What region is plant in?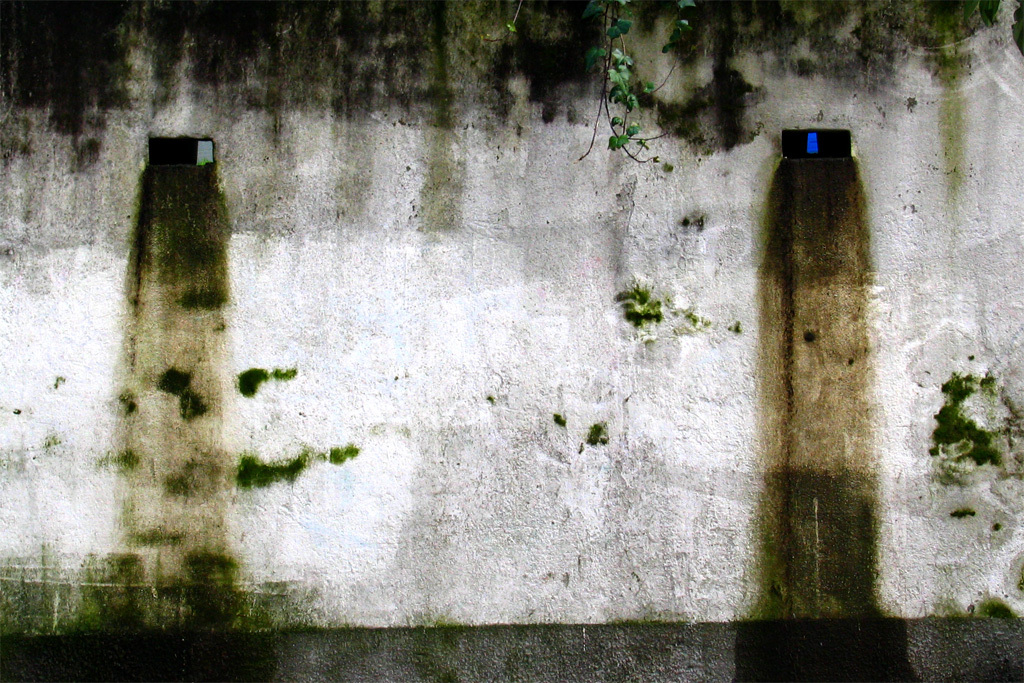
x1=231 y1=364 x2=296 y2=402.
